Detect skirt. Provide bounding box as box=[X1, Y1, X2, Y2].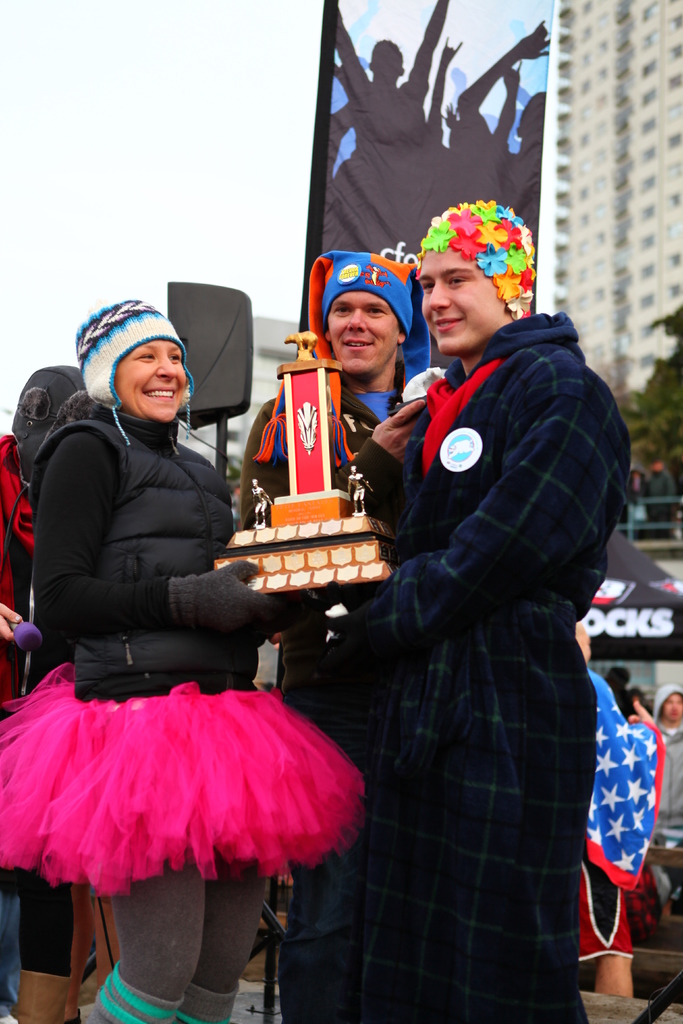
box=[0, 659, 367, 900].
